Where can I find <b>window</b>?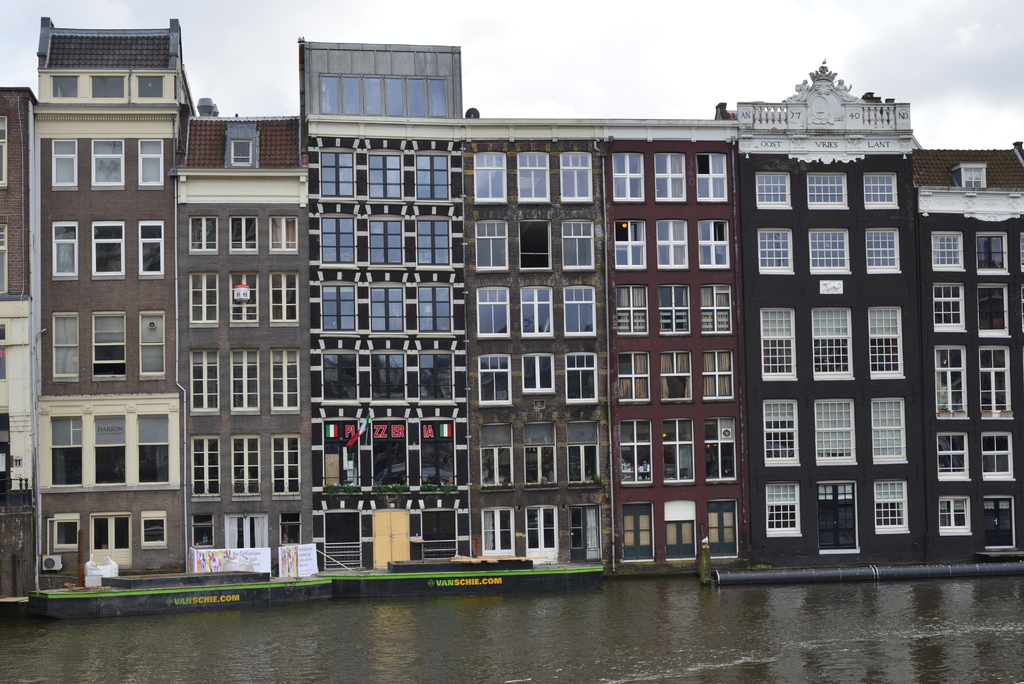
You can find it at box(609, 215, 649, 268).
